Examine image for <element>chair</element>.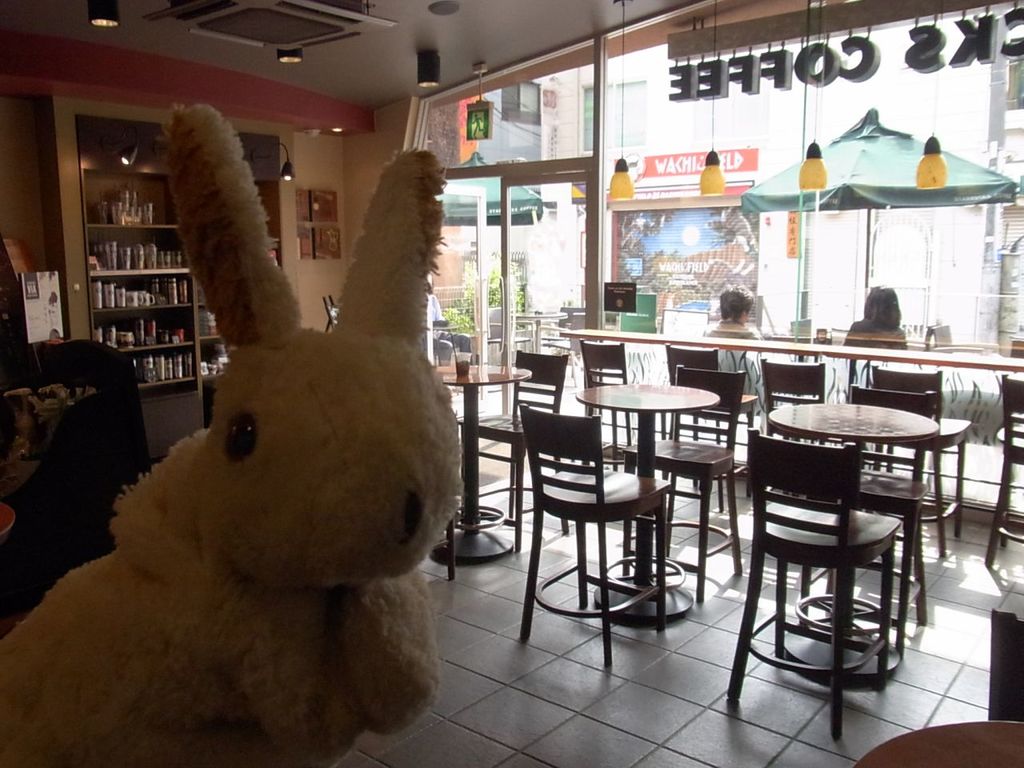
Examination result: 868 364 968 534.
